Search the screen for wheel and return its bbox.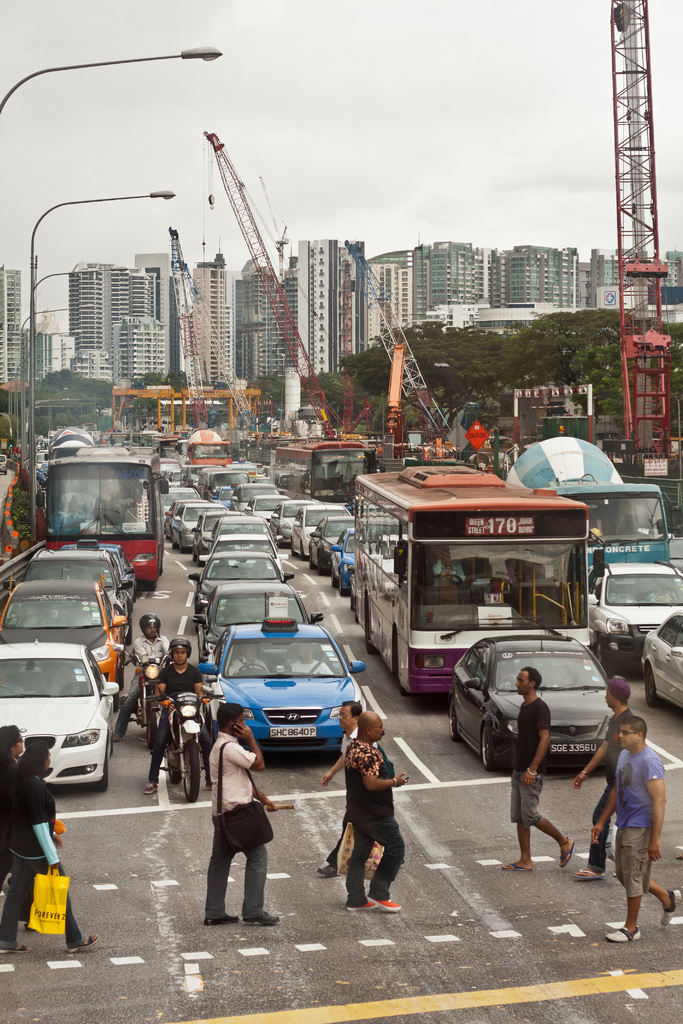
Found: <bbox>234, 657, 267, 676</bbox>.
